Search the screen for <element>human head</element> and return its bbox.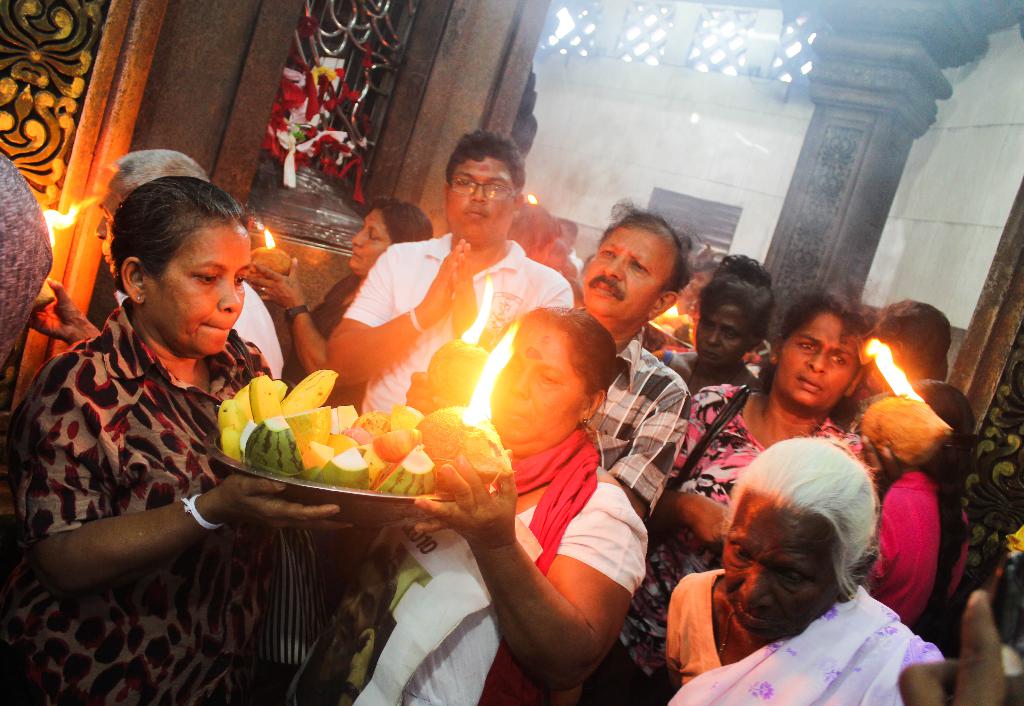
Found: 771, 294, 860, 406.
